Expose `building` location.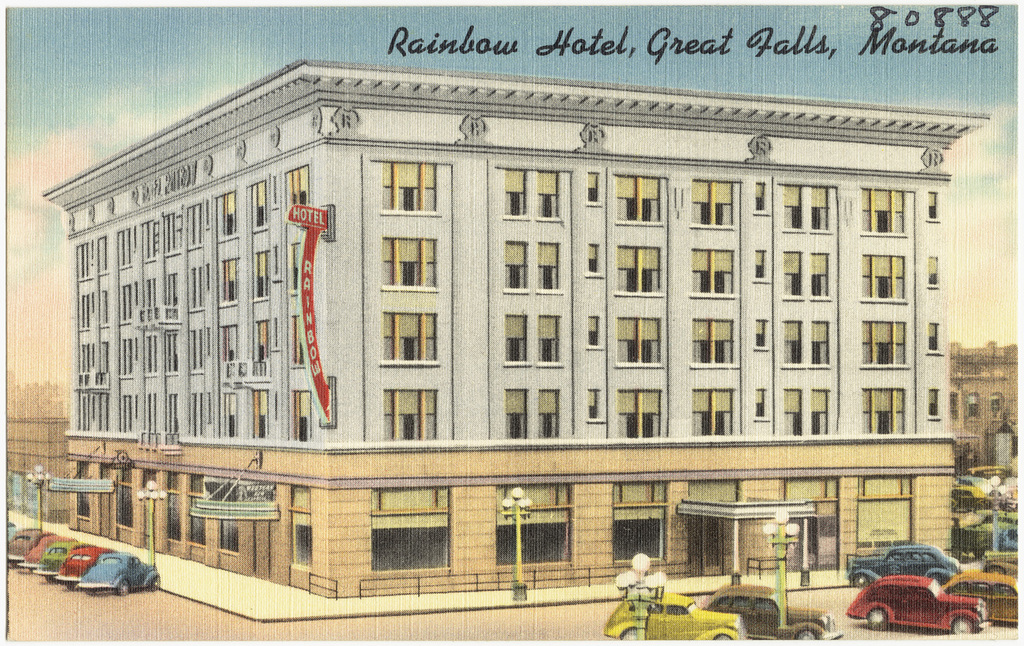
Exposed at BBox(5, 421, 68, 521).
